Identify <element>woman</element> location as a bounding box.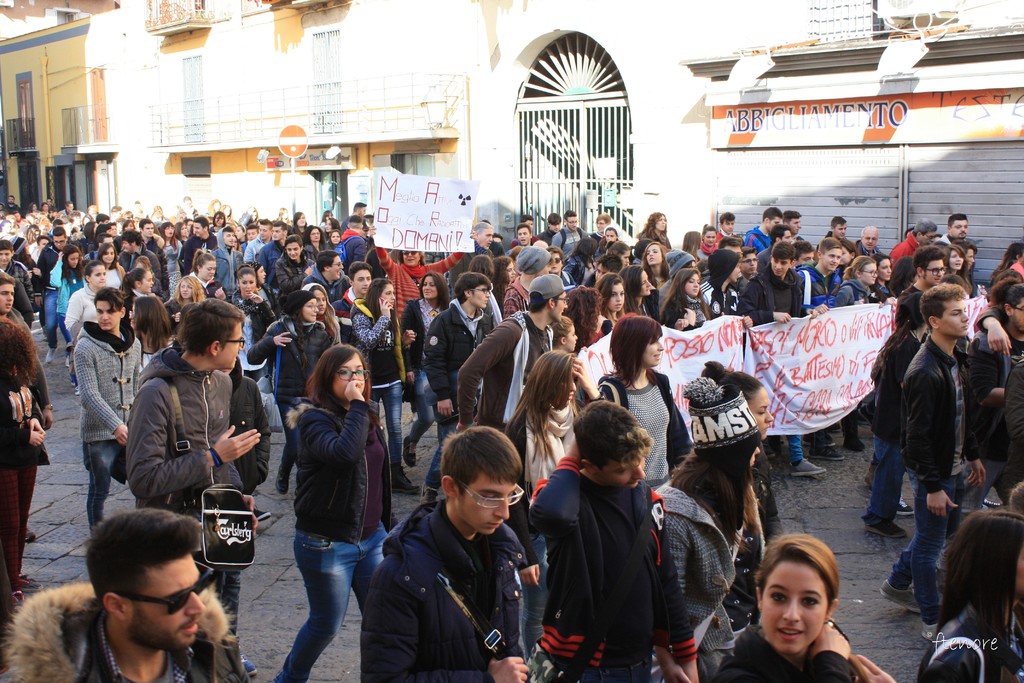
box=[346, 283, 422, 493].
